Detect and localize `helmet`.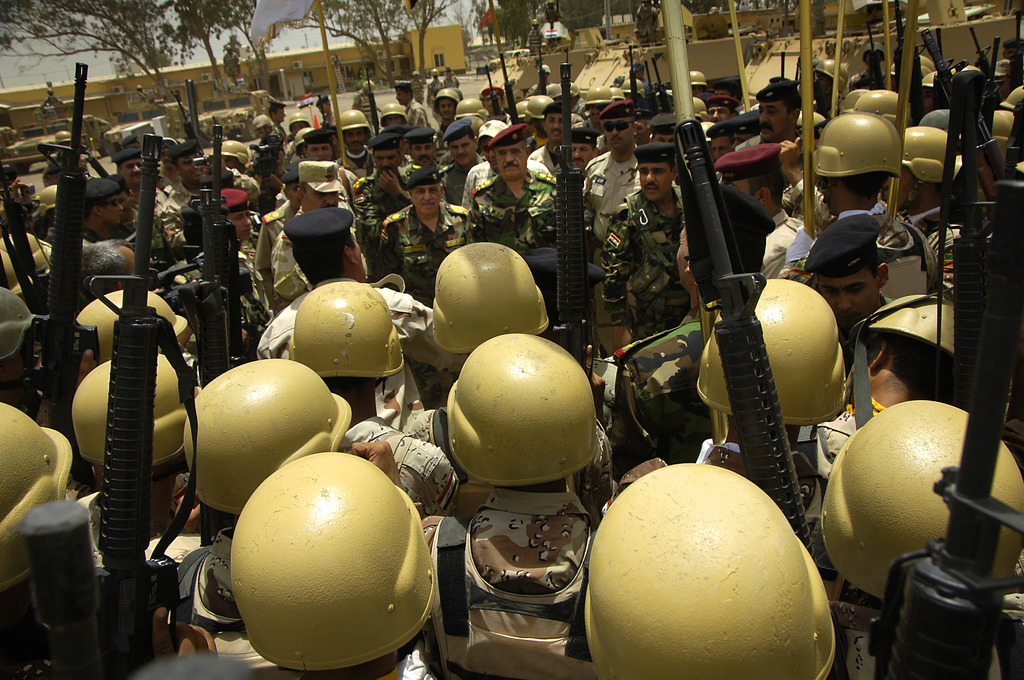
Localized at box(436, 336, 608, 495).
